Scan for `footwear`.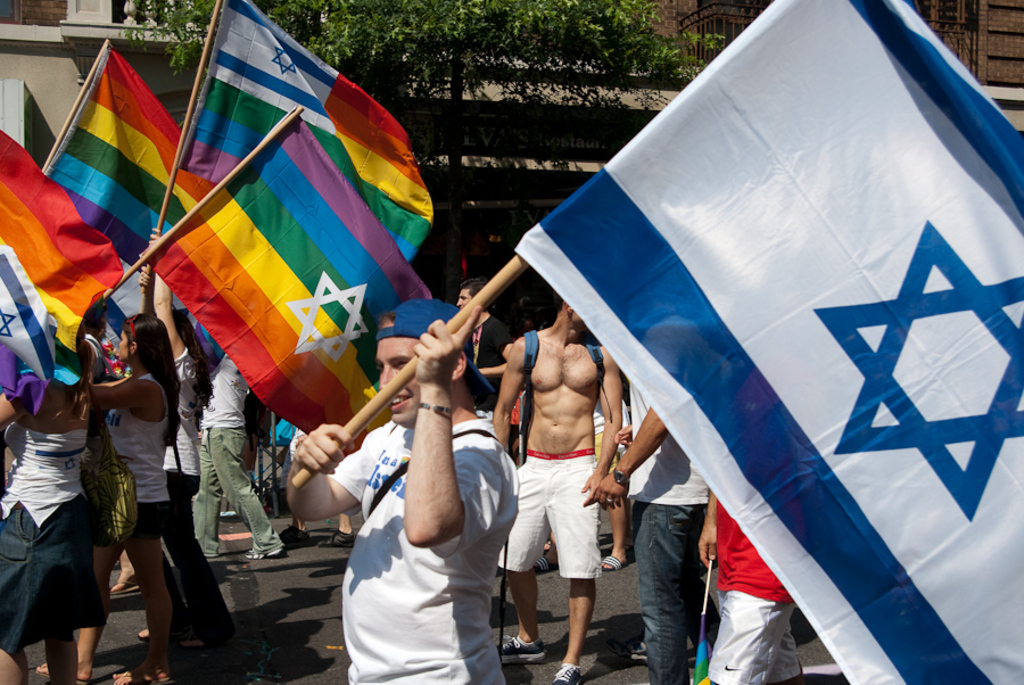
Scan result: region(174, 546, 210, 561).
